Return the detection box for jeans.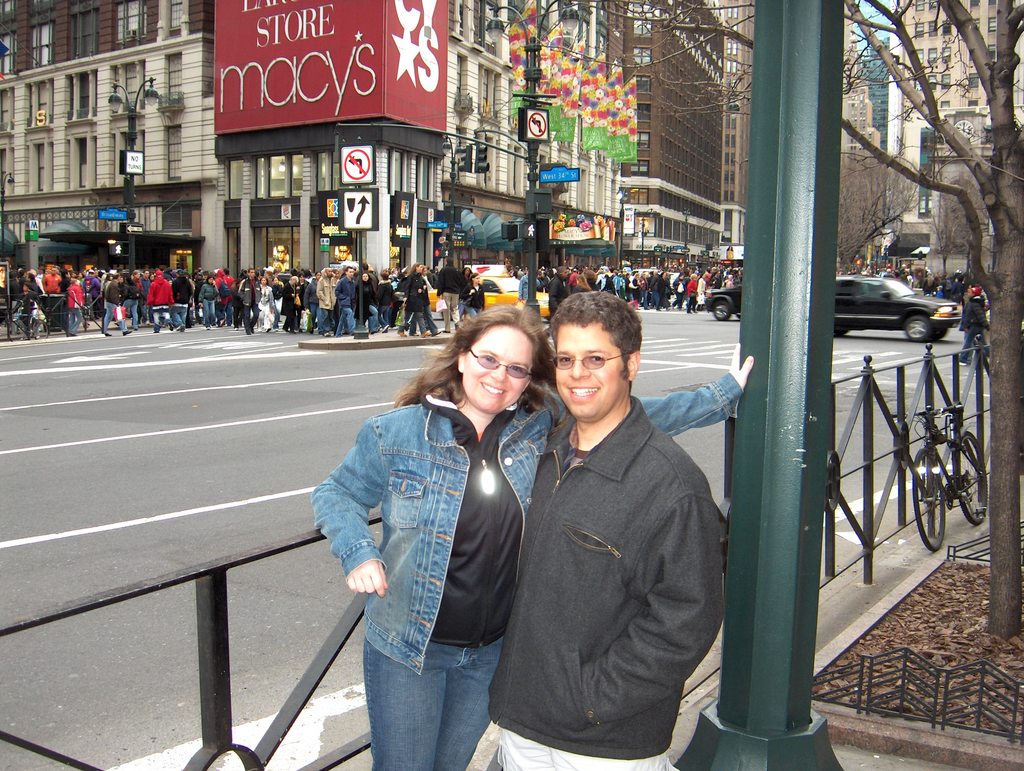
<region>127, 300, 140, 332</region>.
